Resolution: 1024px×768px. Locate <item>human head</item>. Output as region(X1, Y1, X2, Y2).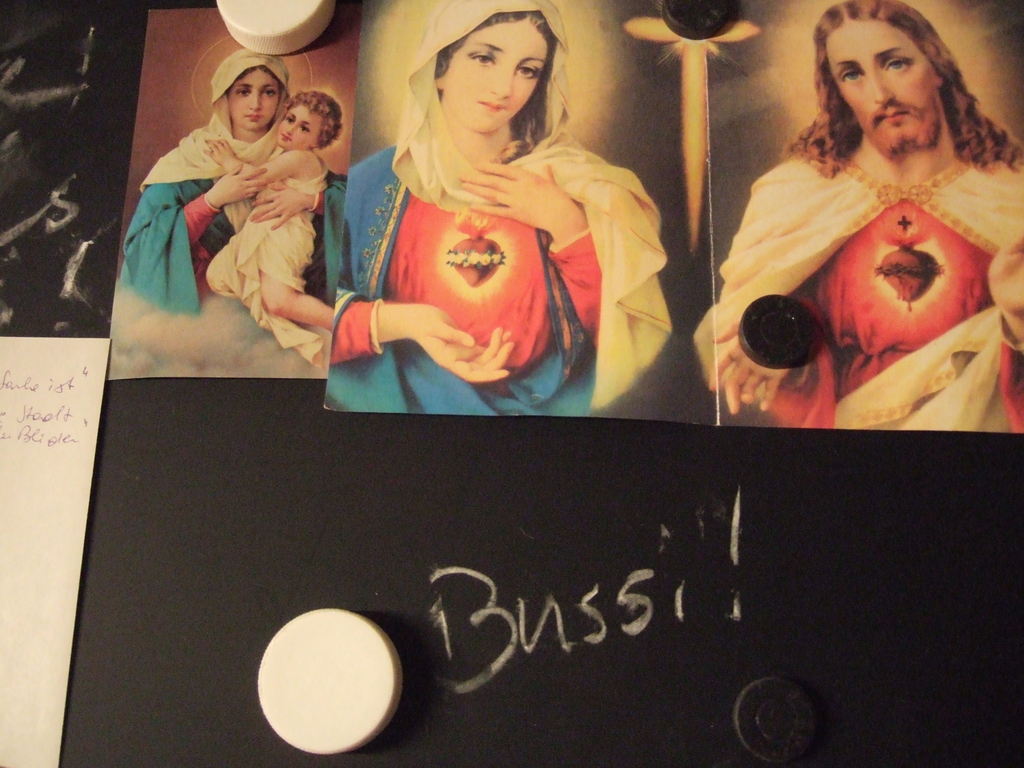
region(814, 0, 984, 154).
